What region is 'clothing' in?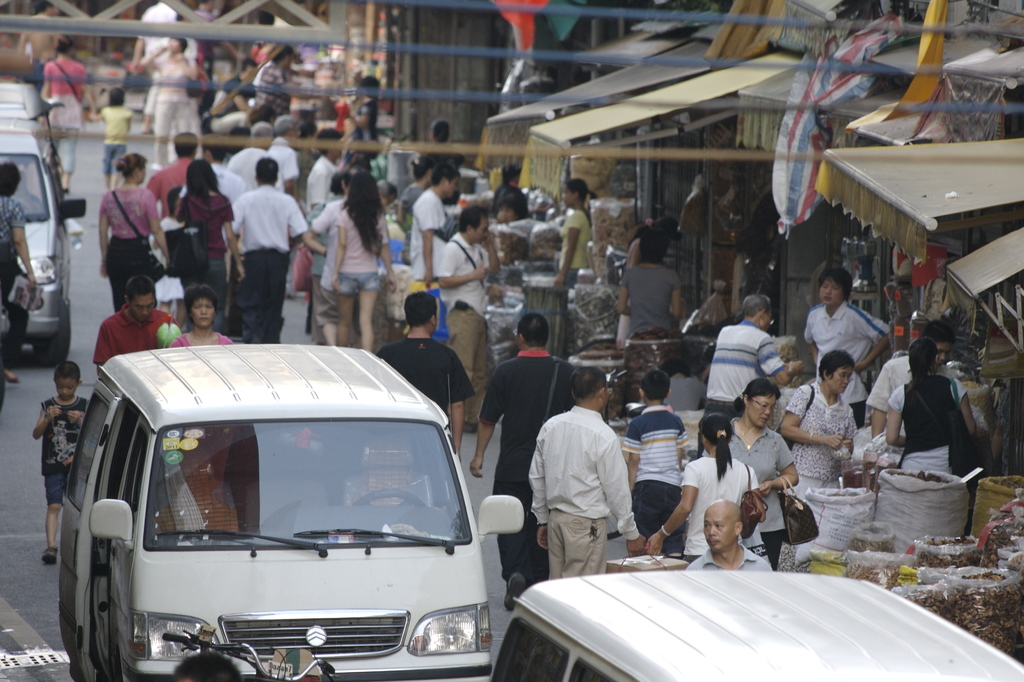
crop(619, 261, 682, 327).
